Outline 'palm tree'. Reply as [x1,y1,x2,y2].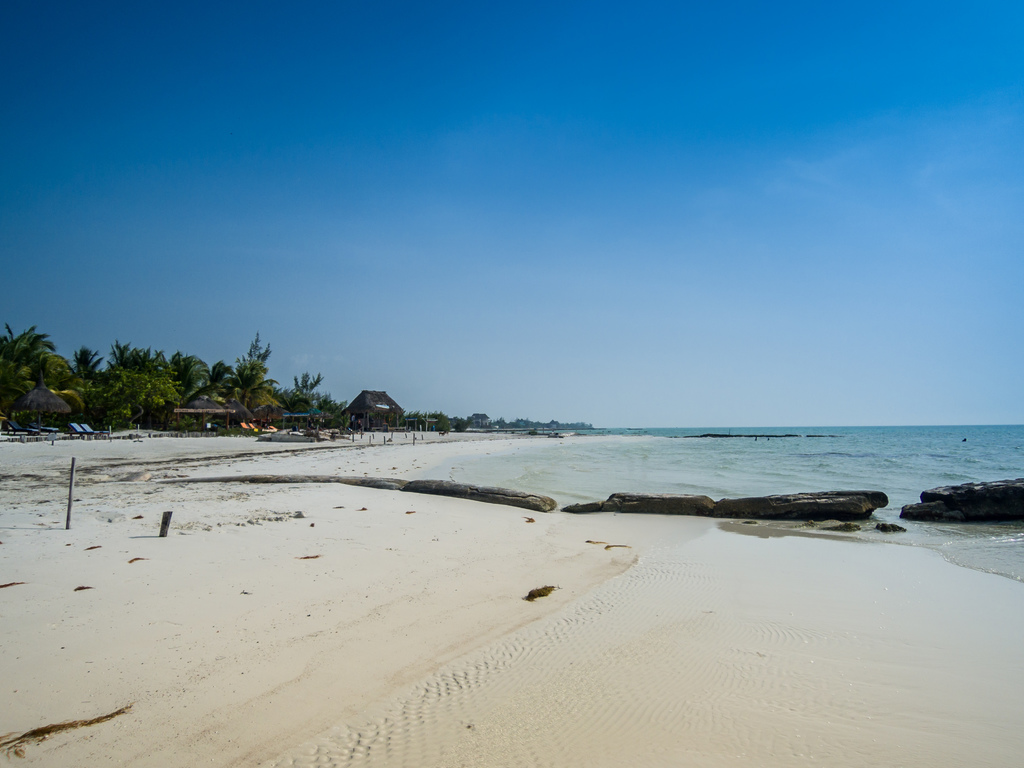
[230,362,294,406].
